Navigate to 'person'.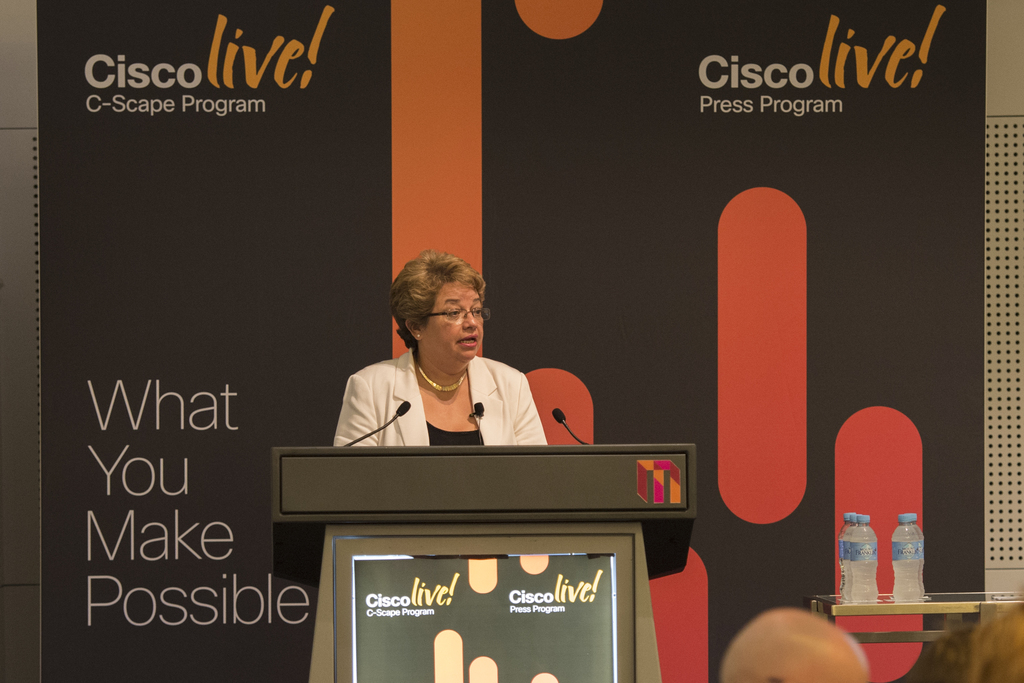
Navigation target: (left=351, top=247, right=544, bottom=479).
